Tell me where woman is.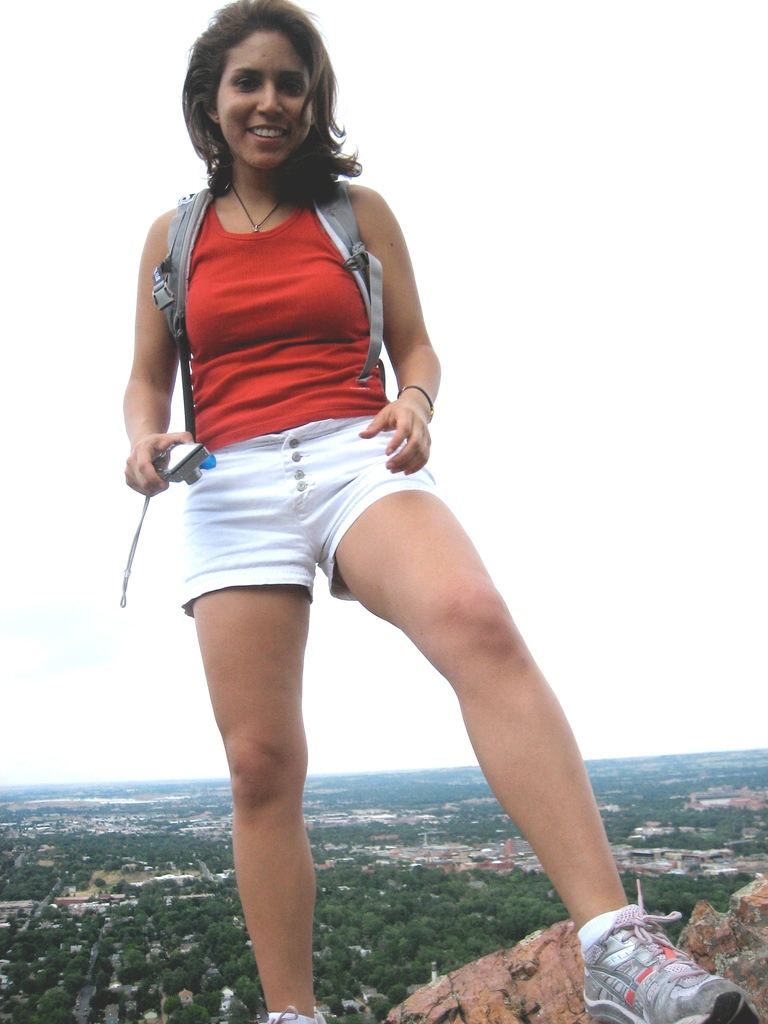
woman is at pyautogui.locateOnScreen(104, 8, 609, 1004).
